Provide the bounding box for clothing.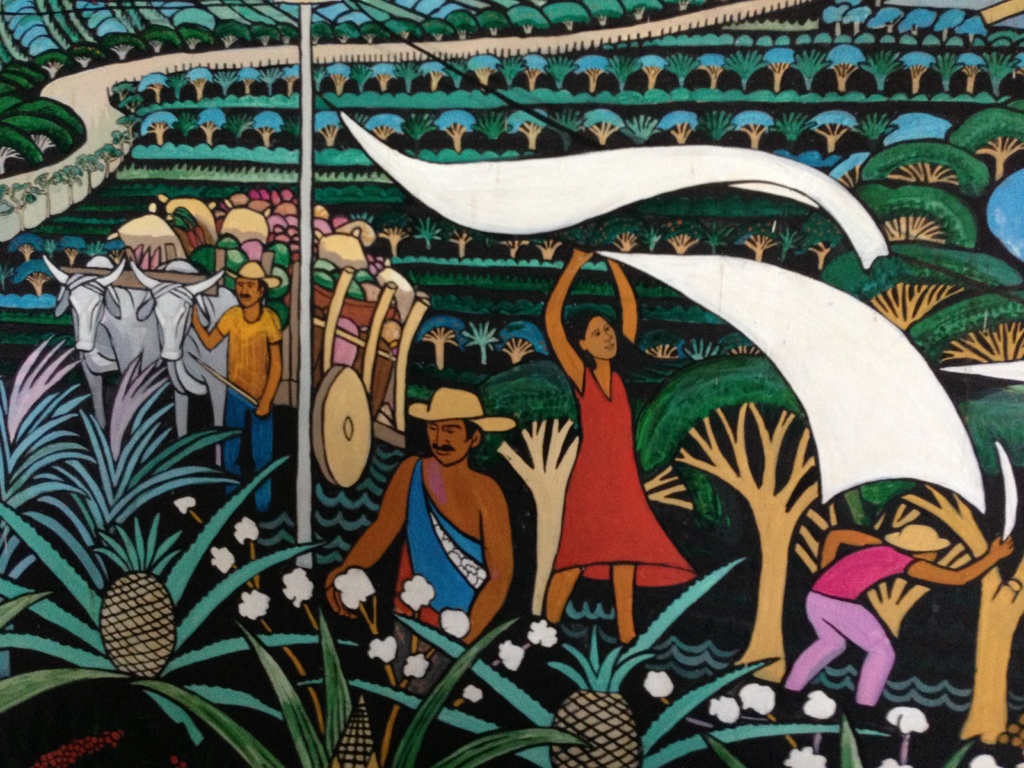
[785, 541, 920, 602].
